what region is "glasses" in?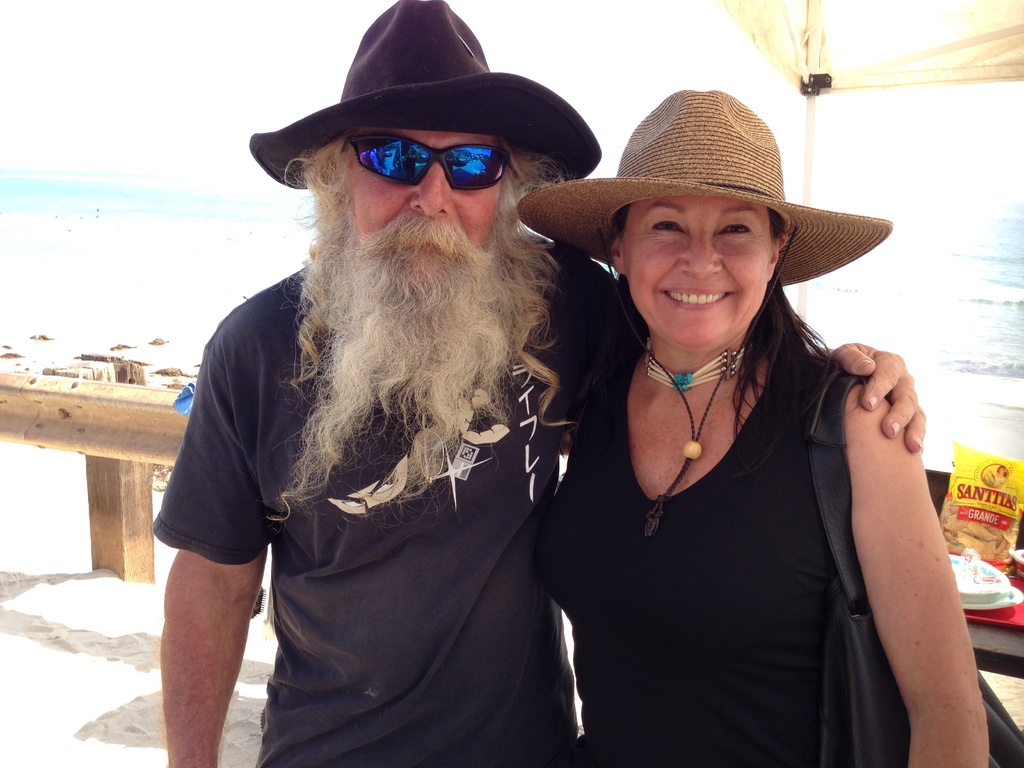
Rect(342, 136, 516, 193).
